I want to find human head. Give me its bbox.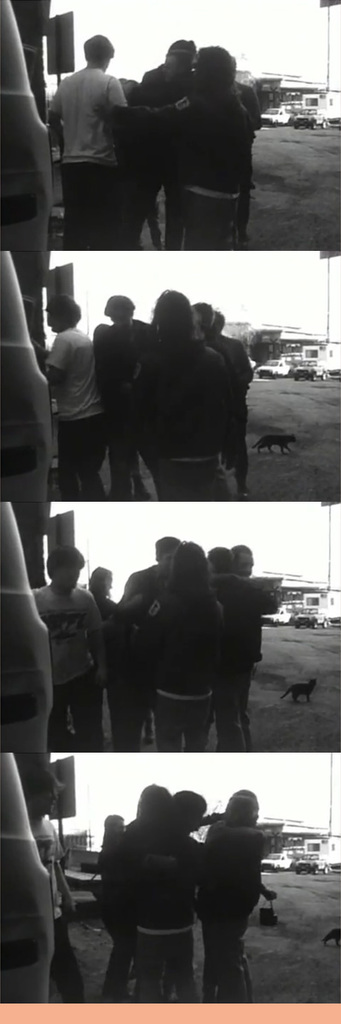
[206,543,233,573].
